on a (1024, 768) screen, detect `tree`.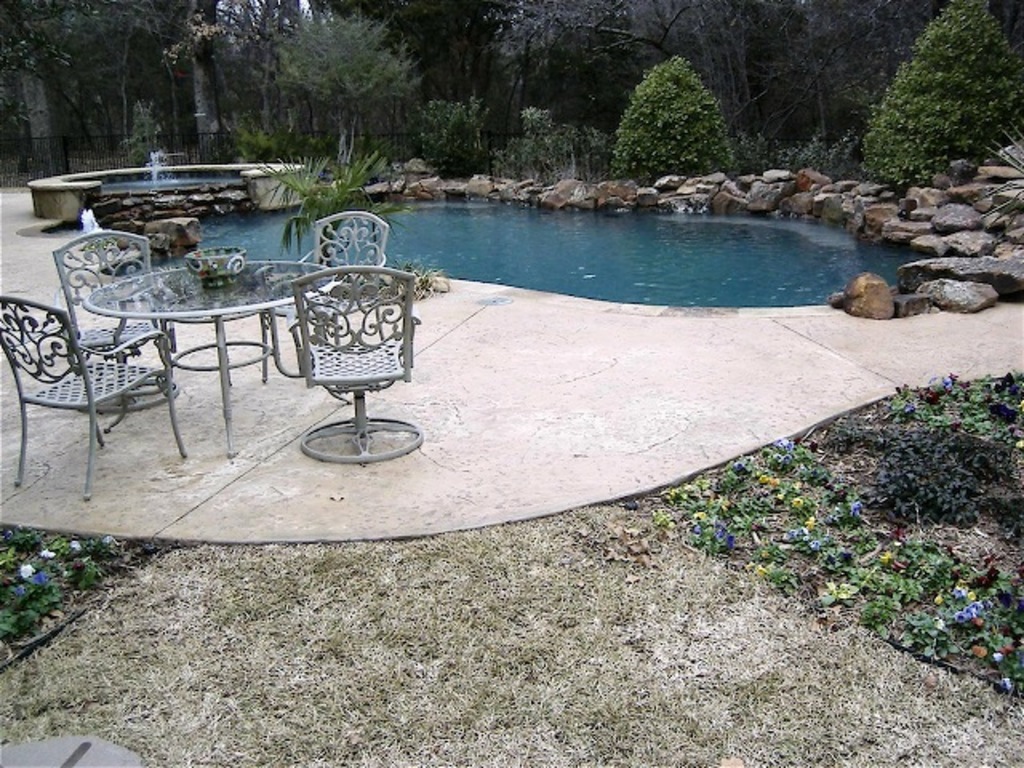
[270,10,416,170].
